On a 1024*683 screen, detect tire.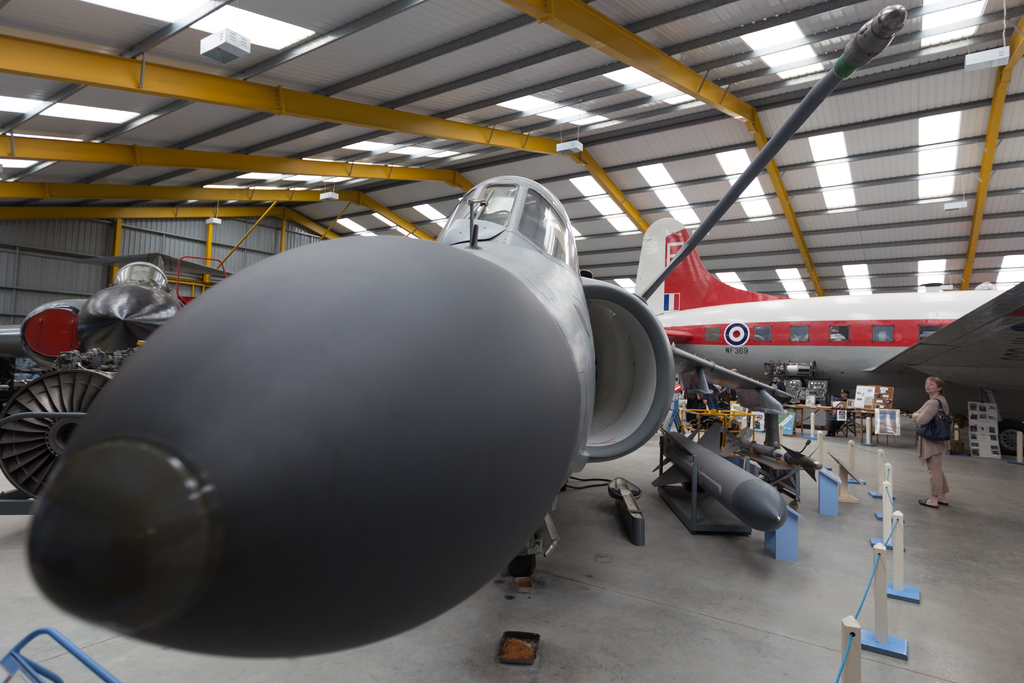
box=[996, 417, 1023, 455].
